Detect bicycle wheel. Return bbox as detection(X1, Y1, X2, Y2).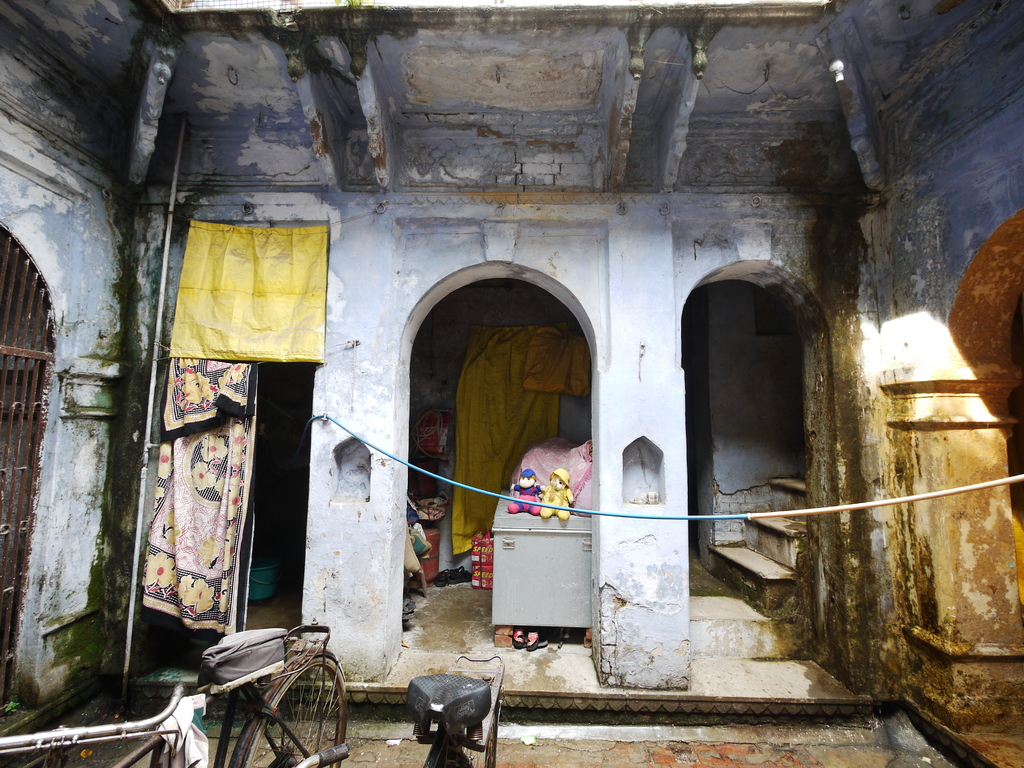
detection(228, 650, 349, 767).
